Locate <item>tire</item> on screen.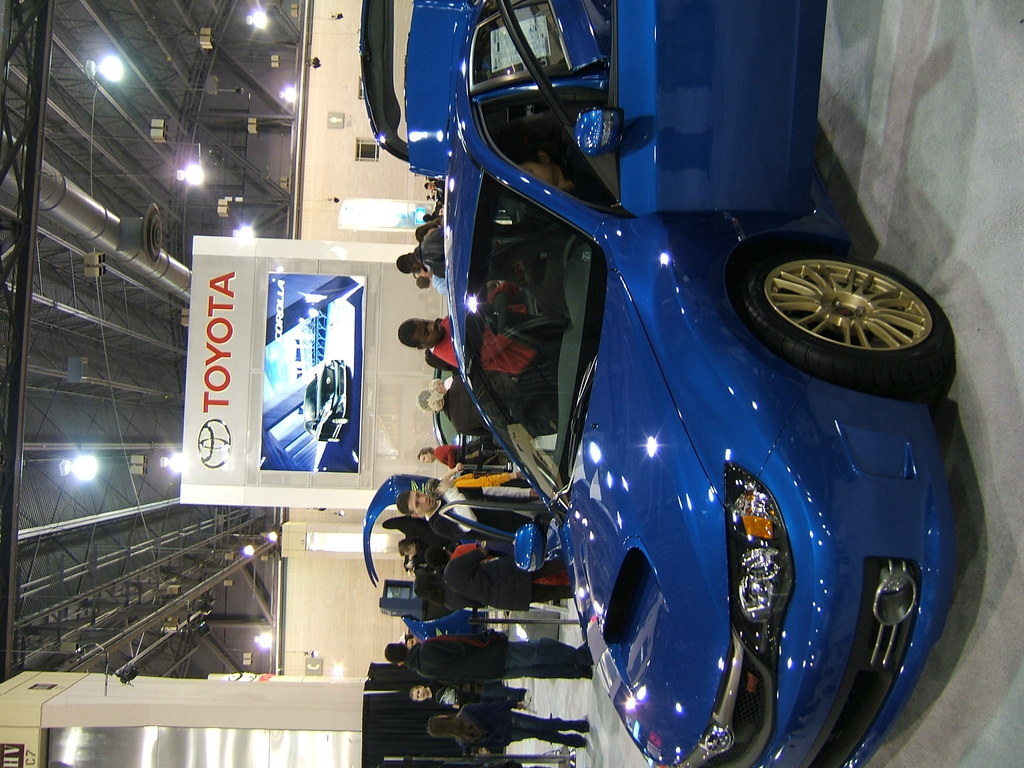
On screen at rect(735, 234, 943, 387).
